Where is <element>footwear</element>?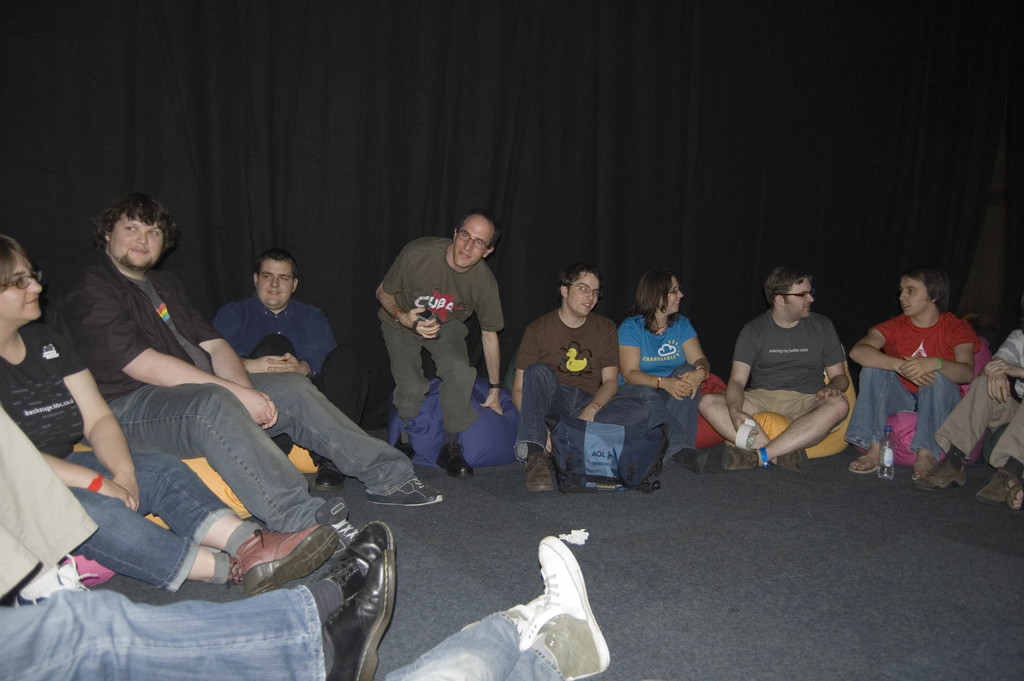
detection(679, 448, 710, 476).
